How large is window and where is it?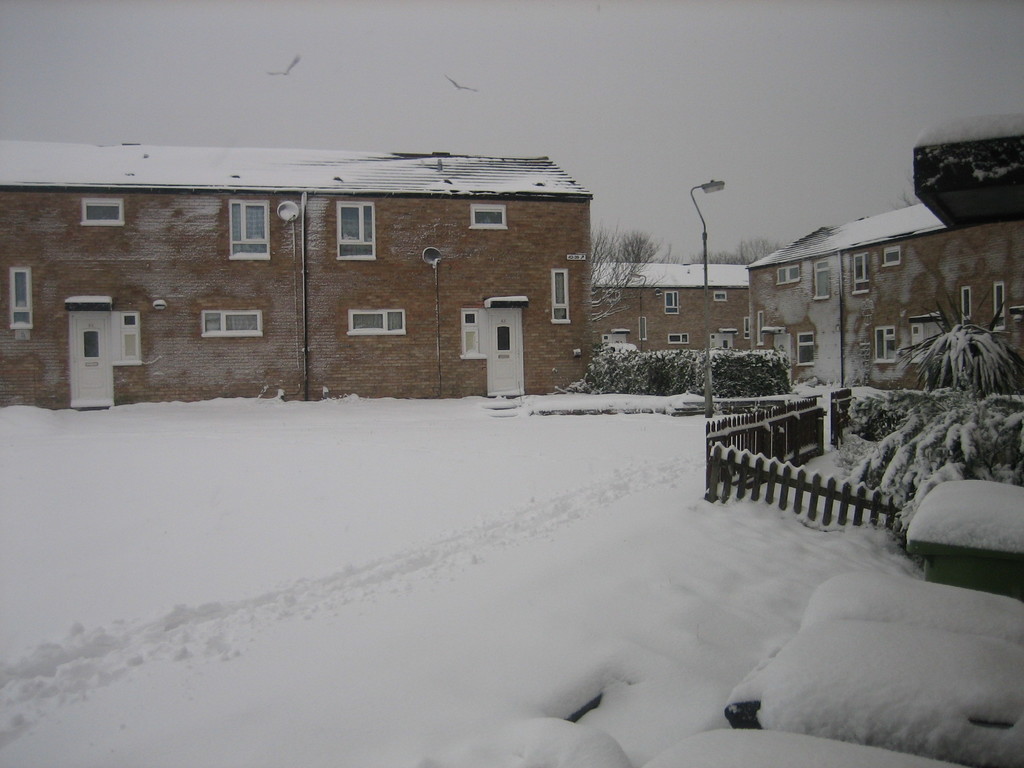
Bounding box: 883/244/904/264.
